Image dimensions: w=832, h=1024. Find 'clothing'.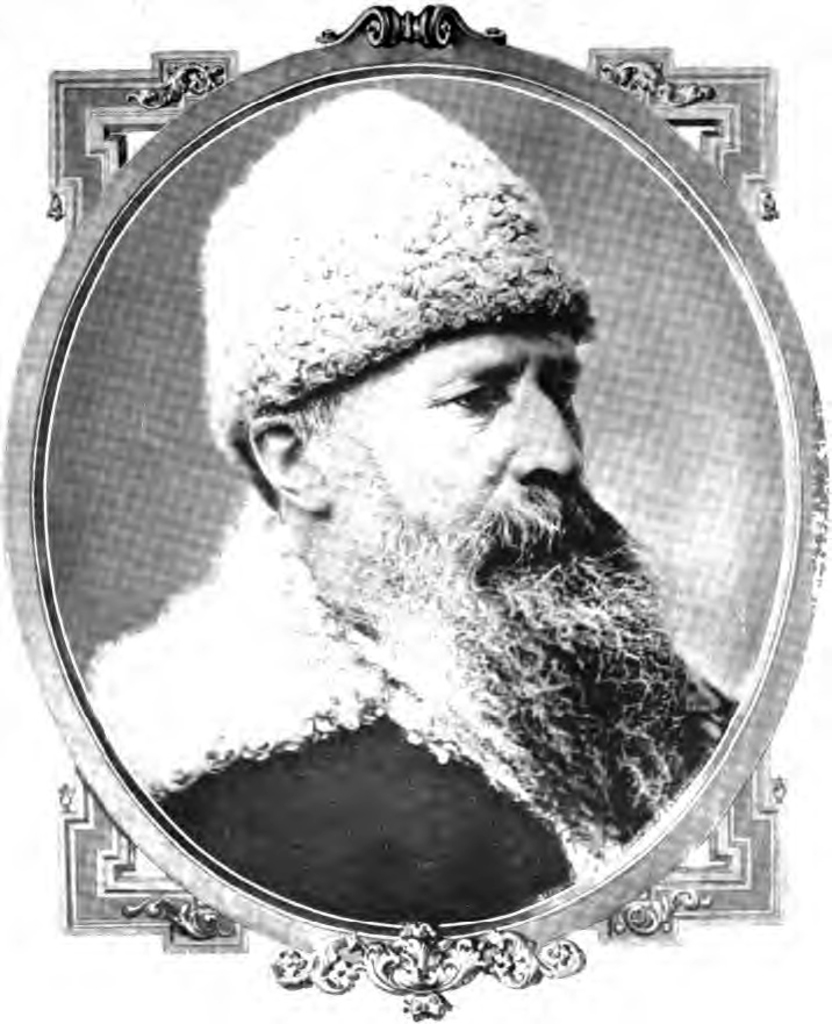
left=87, top=497, right=740, bottom=916.
